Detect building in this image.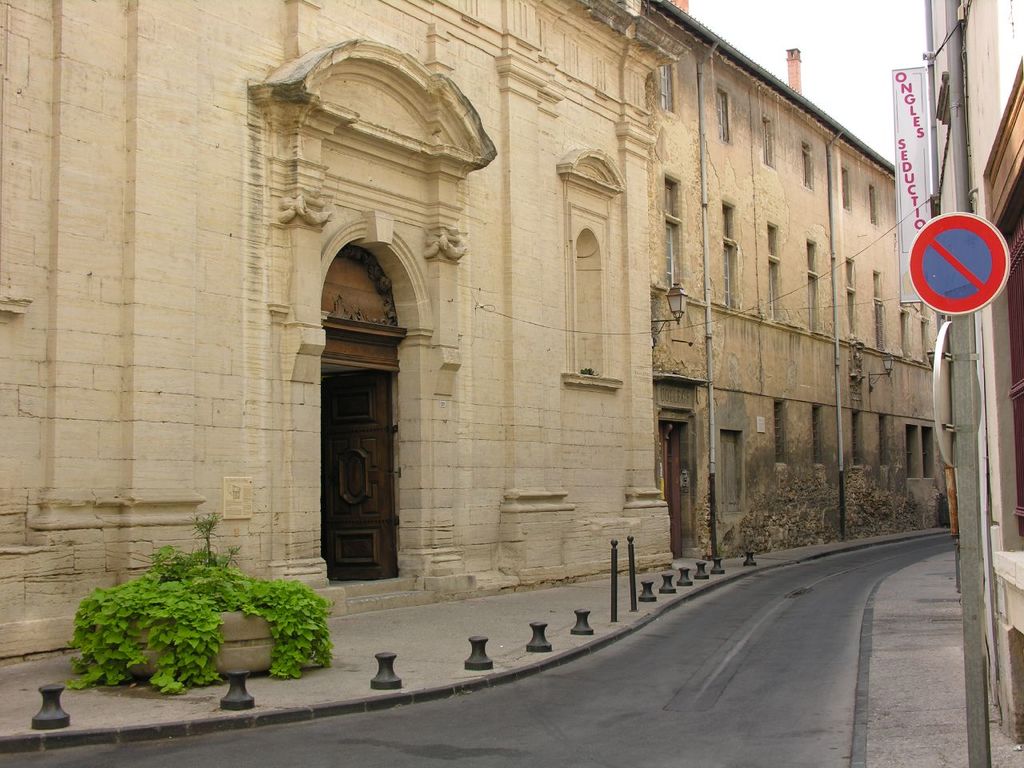
Detection: (0, 2, 946, 670).
